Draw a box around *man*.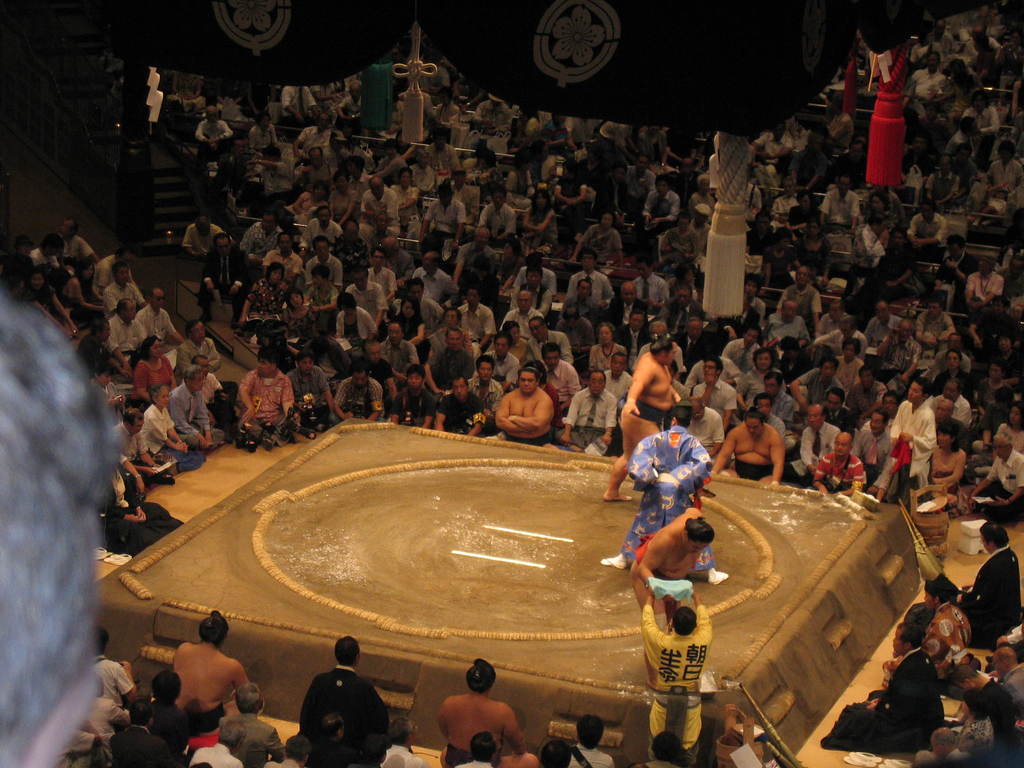
bbox(631, 509, 713, 691).
